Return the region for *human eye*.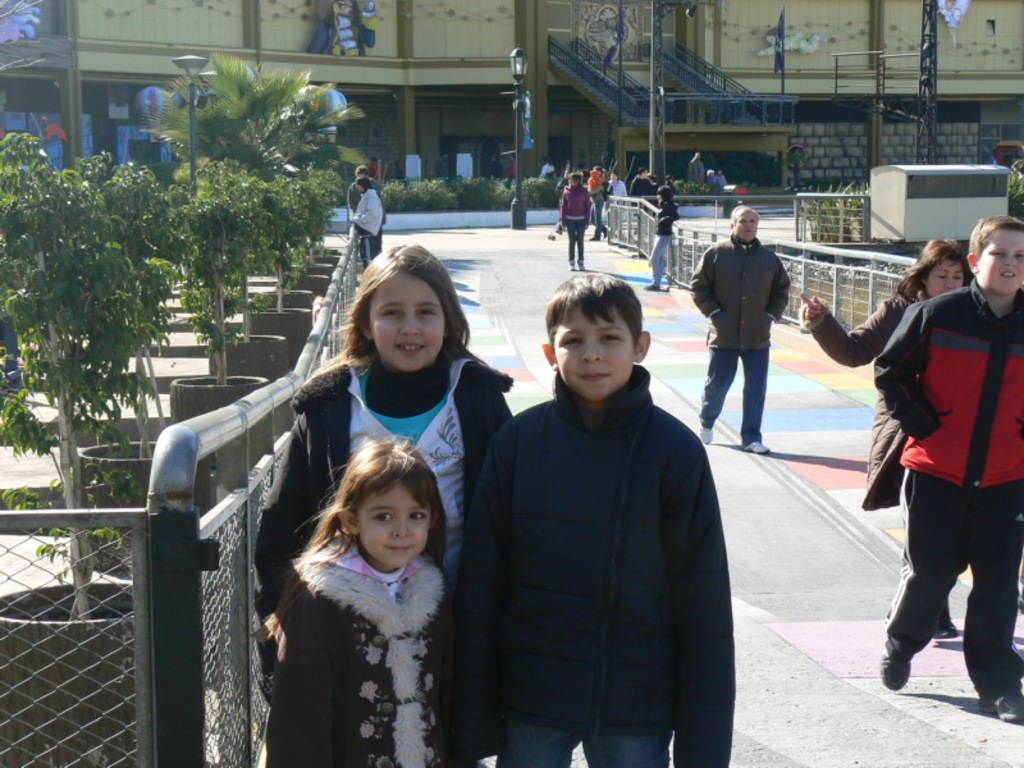
(750, 219, 760, 224).
